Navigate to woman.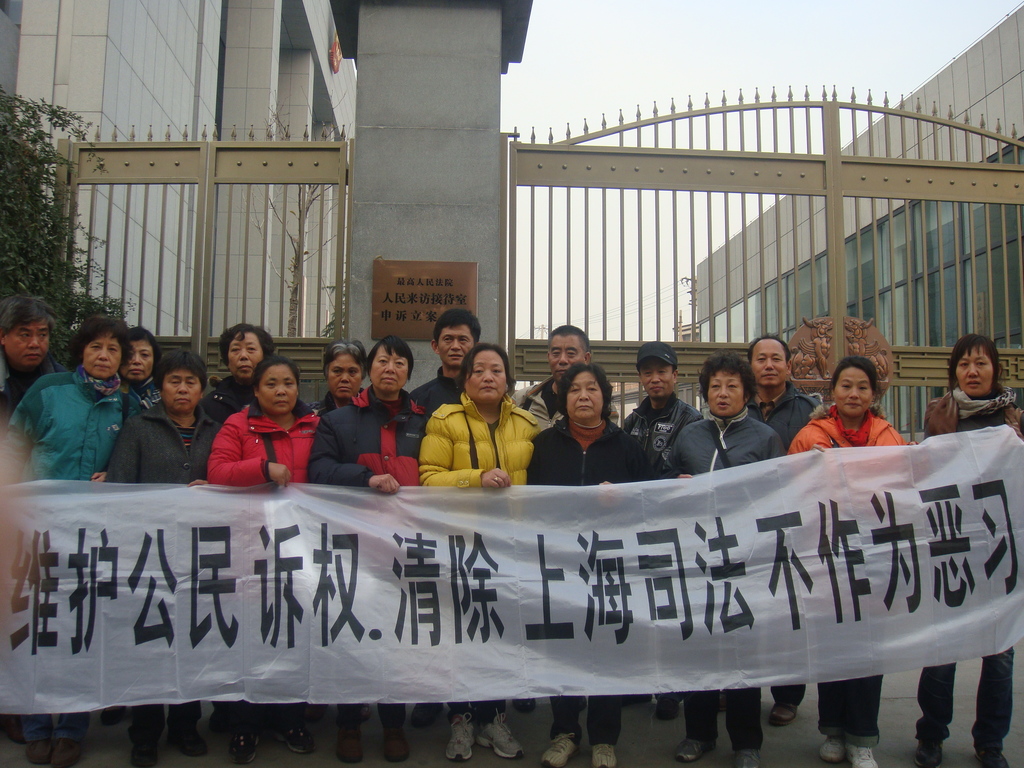
Navigation target: 912:333:1023:767.
